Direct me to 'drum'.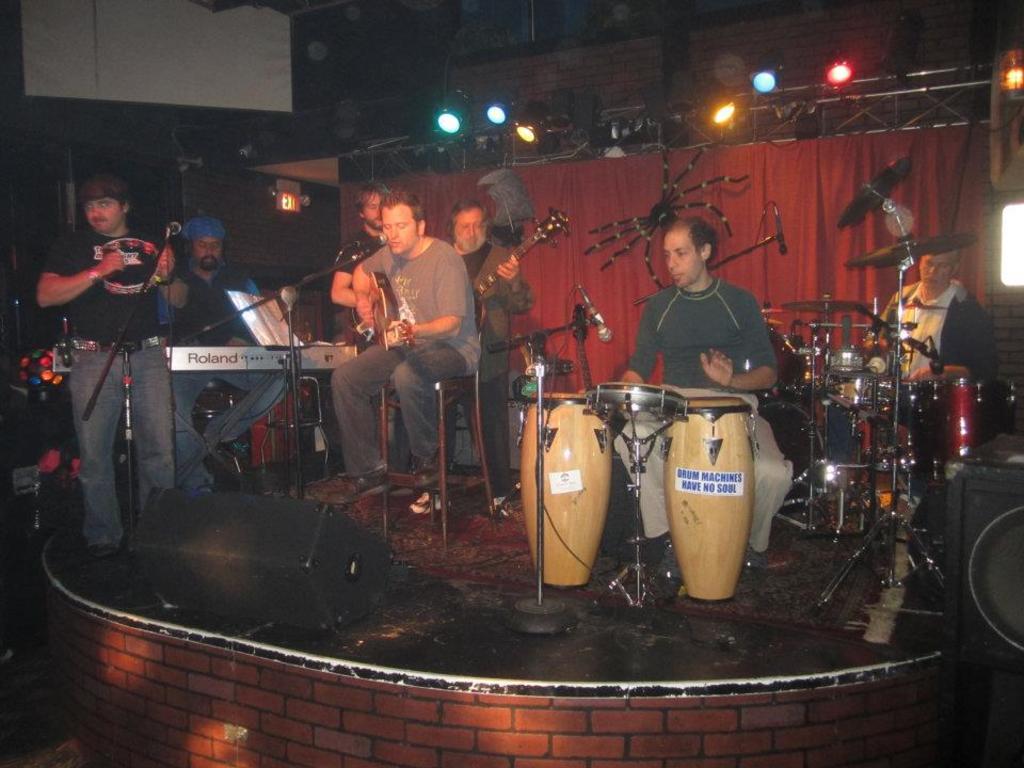
Direction: <box>827,345,884,379</box>.
